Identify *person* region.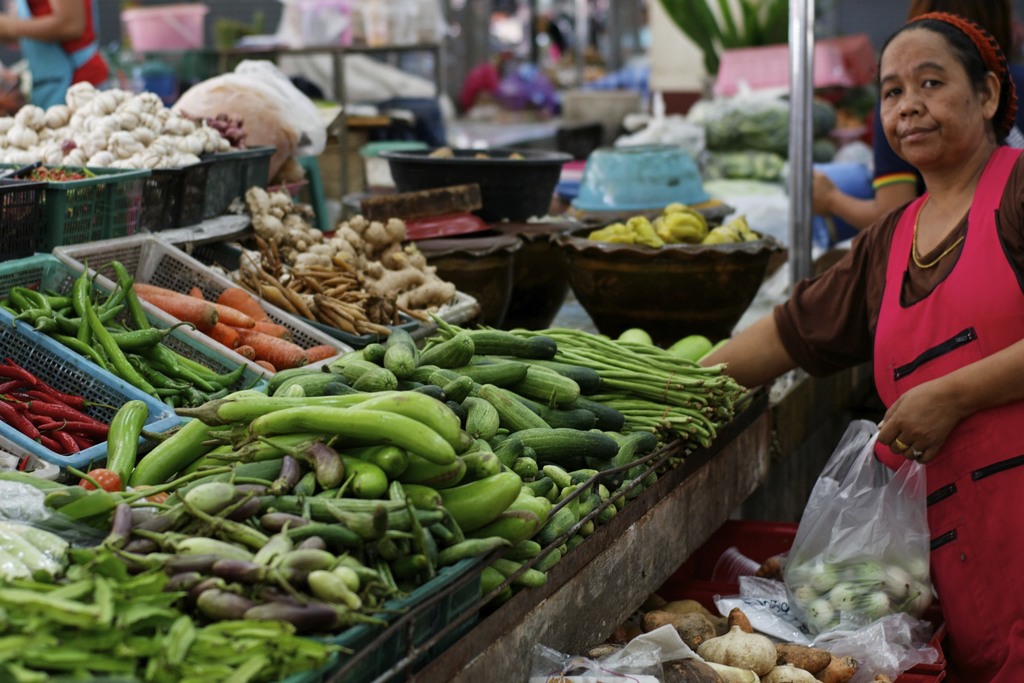
Region: (749,31,1016,648).
